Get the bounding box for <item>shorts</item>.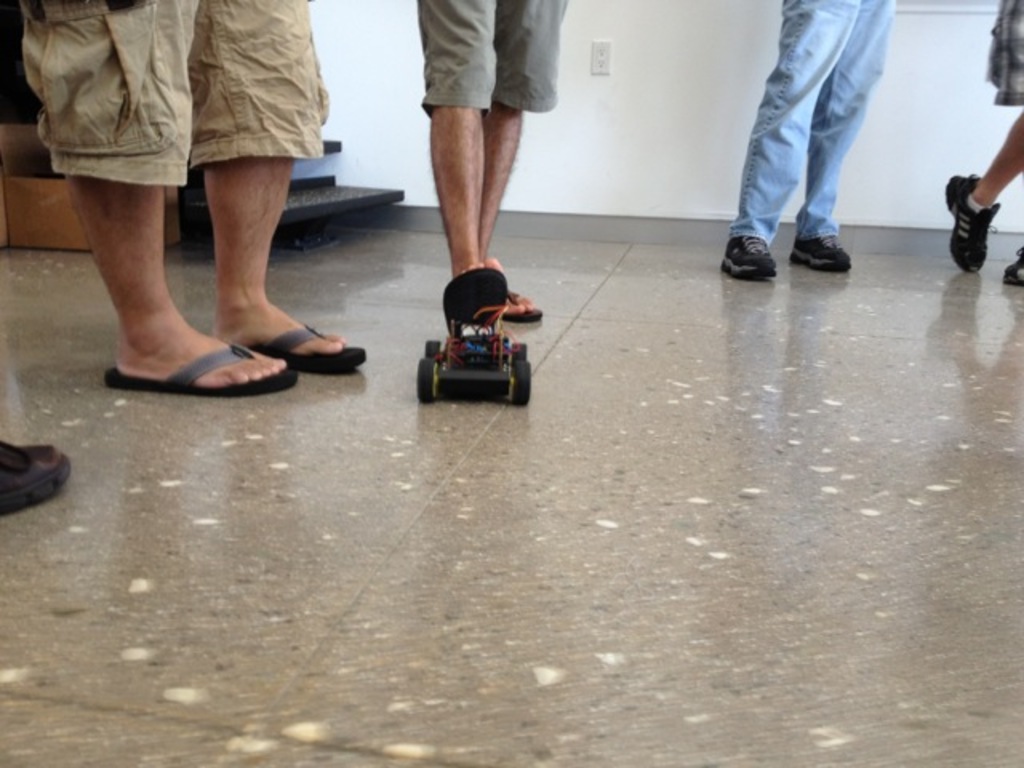
select_region(419, 0, 566, 110).
